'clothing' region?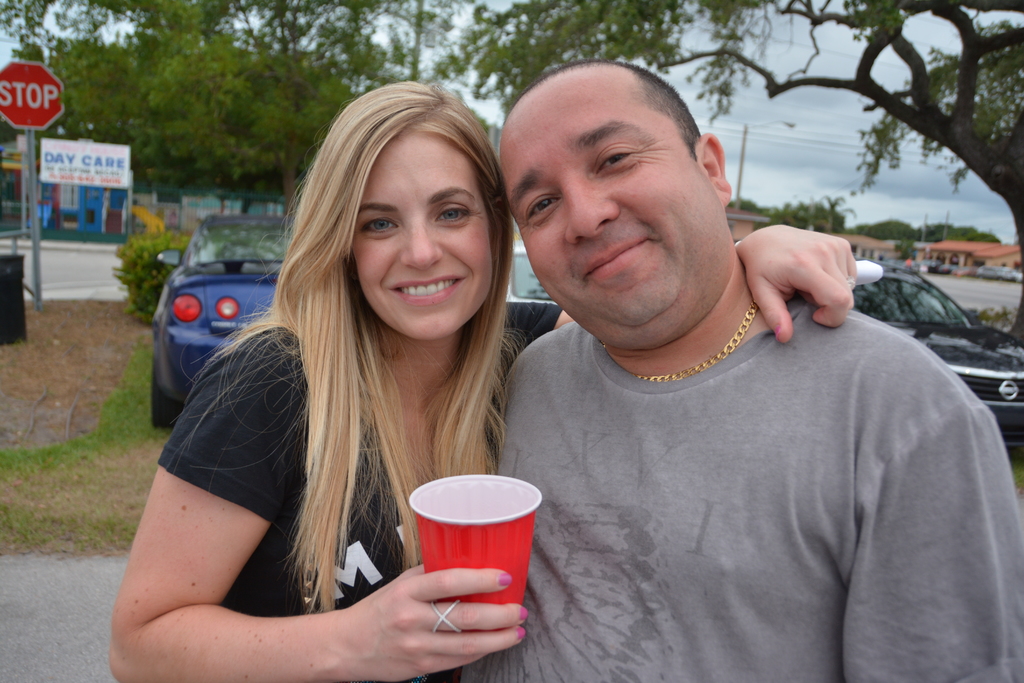
484:284:1023:682
